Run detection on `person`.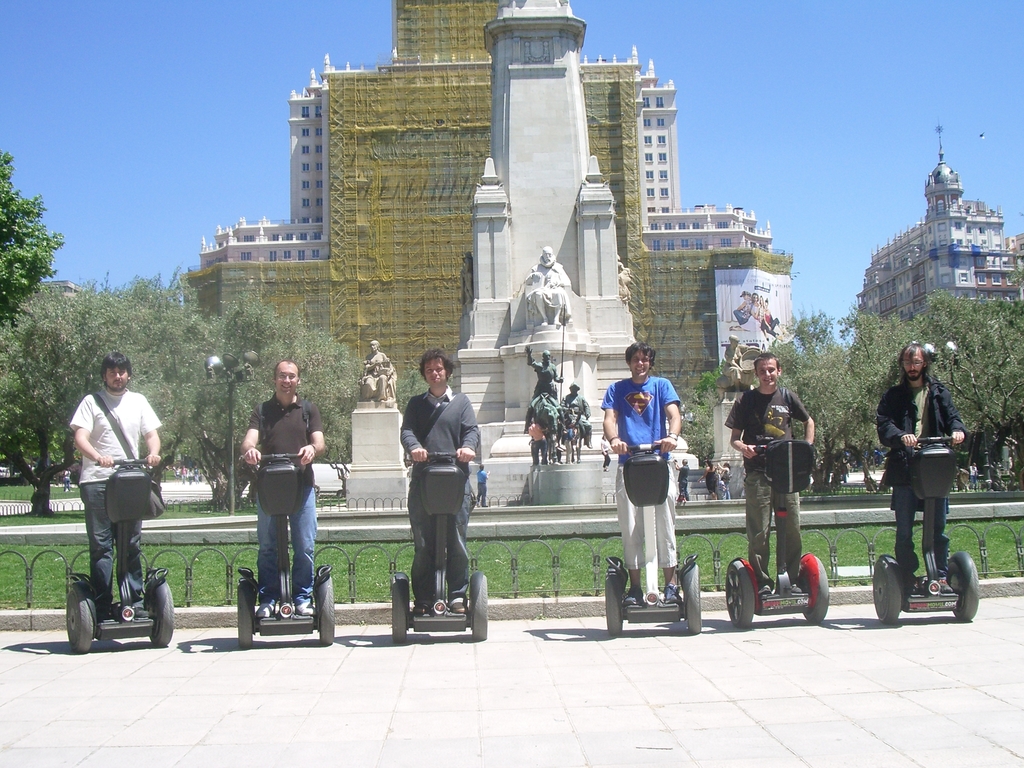
Result: [left=733, top=351, right=816, bottom=589].
